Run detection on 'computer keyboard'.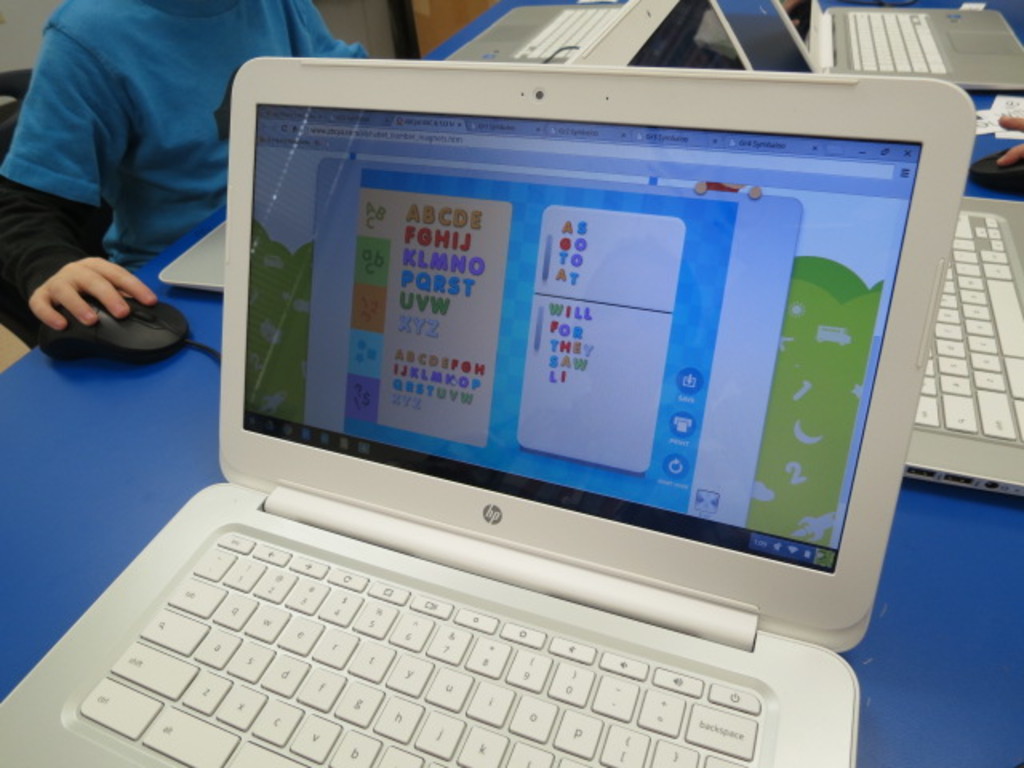
Result: detection(514, 6, 618, 59).
